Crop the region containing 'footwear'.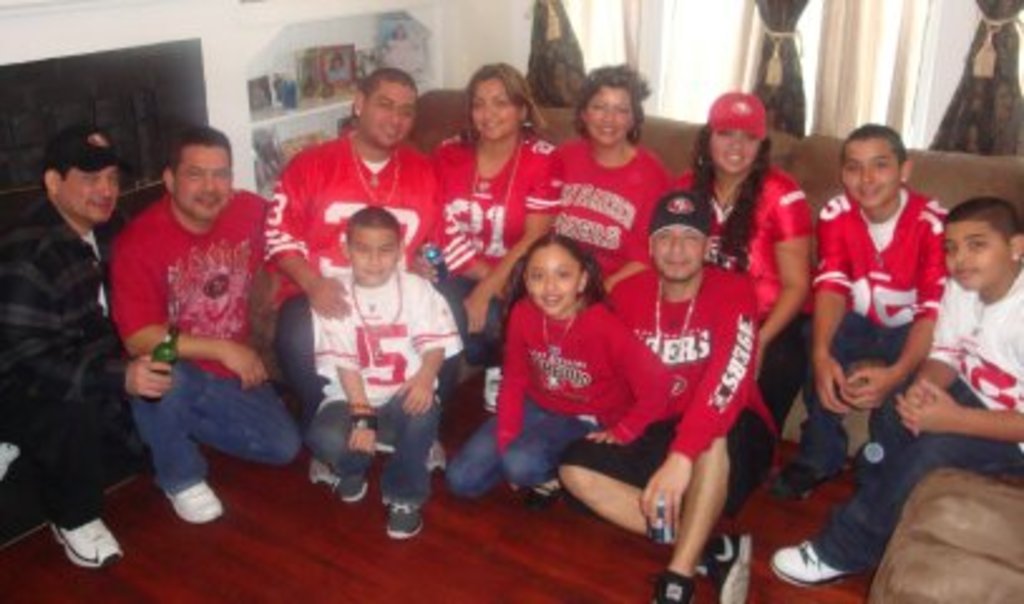
Crop region: region(652, 566, 697, 601).
